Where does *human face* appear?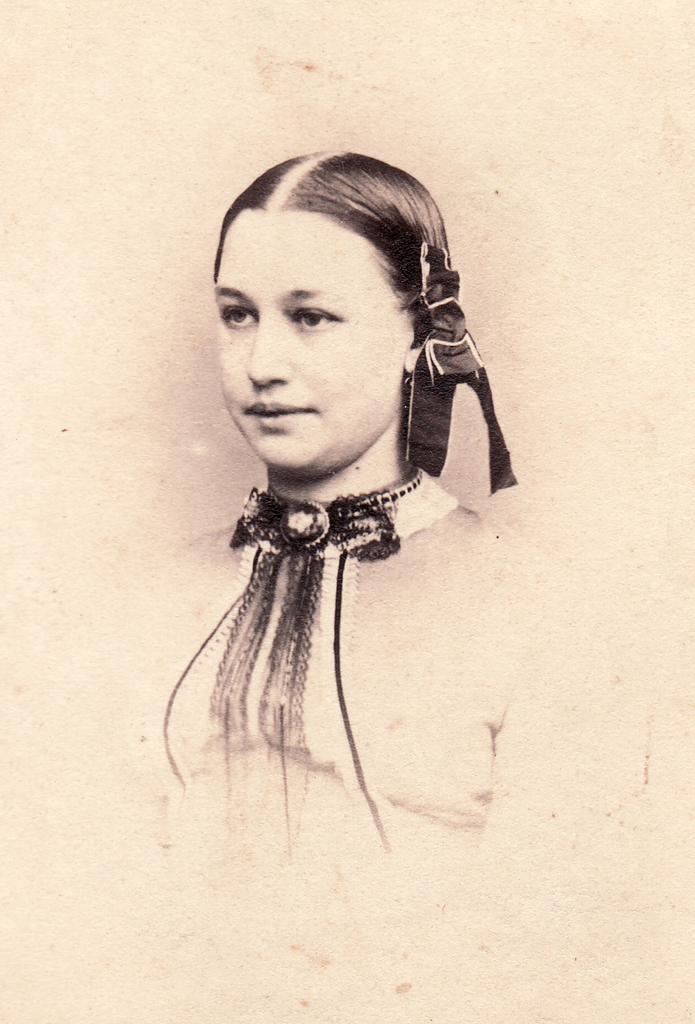
Appears at (x1=213, y1=220, x2=411, y2=465).
